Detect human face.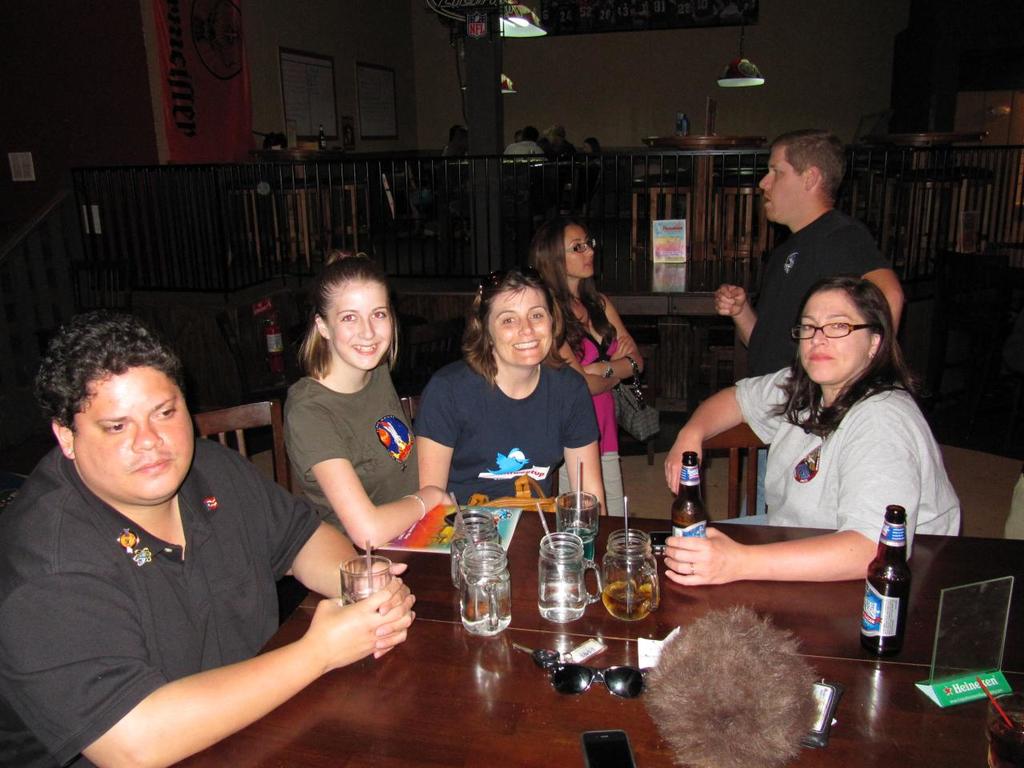
Detected at 485, 286, 549, 372.
